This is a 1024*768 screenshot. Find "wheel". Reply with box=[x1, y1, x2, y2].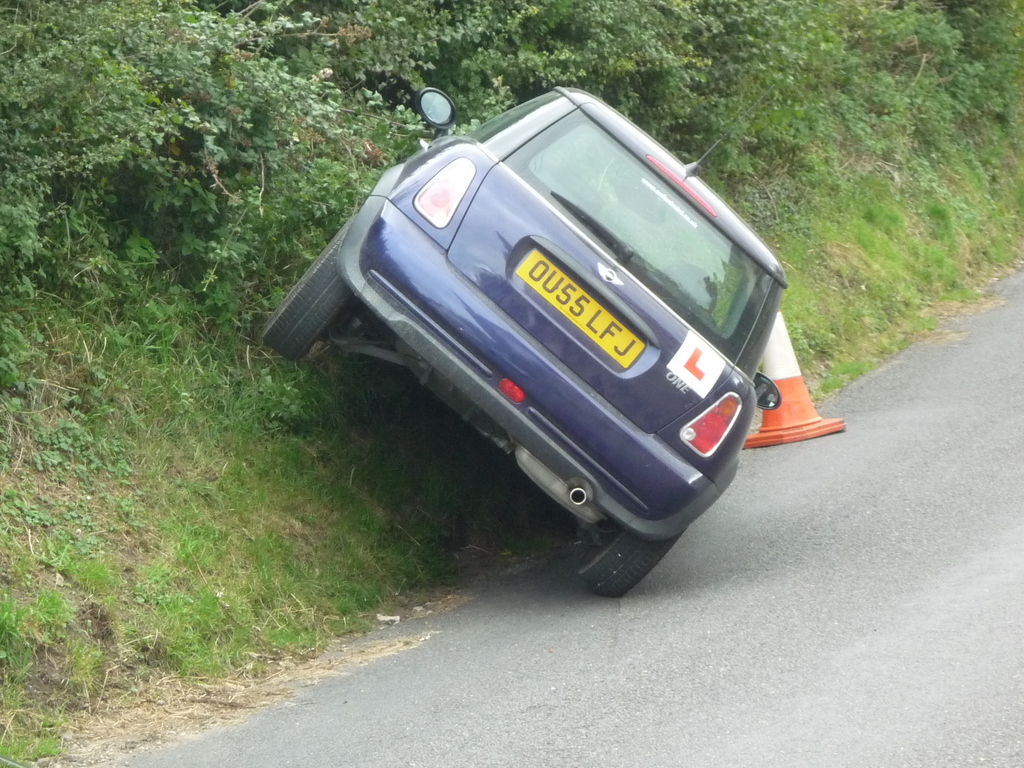
box=[571, 525, 689, 600].
